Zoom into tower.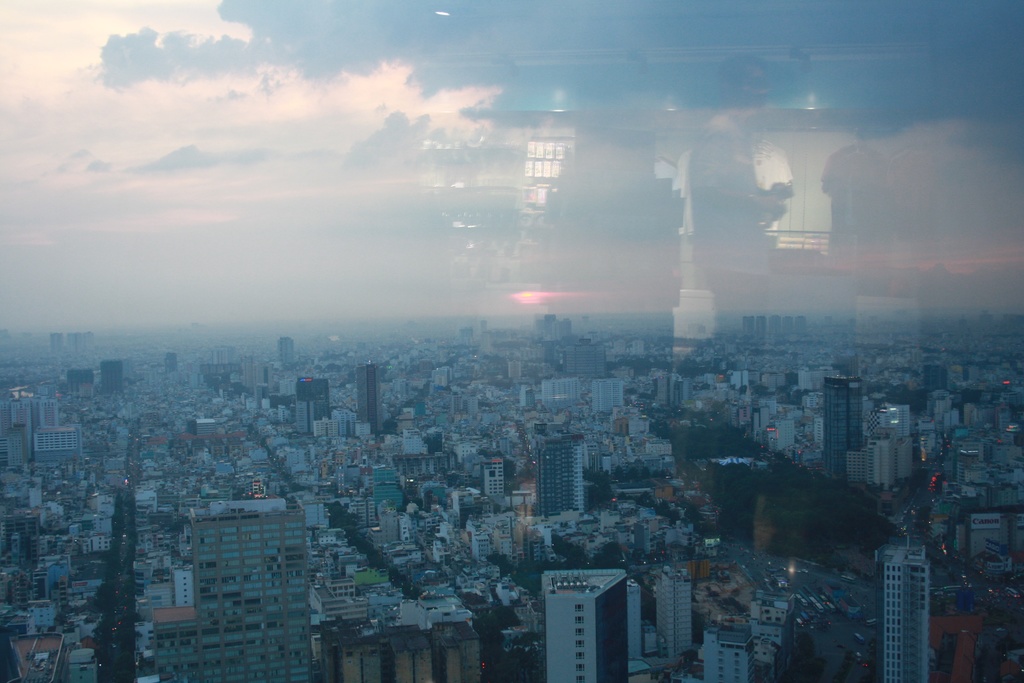
Zoom target: detection(356, 356, 381, 434).
